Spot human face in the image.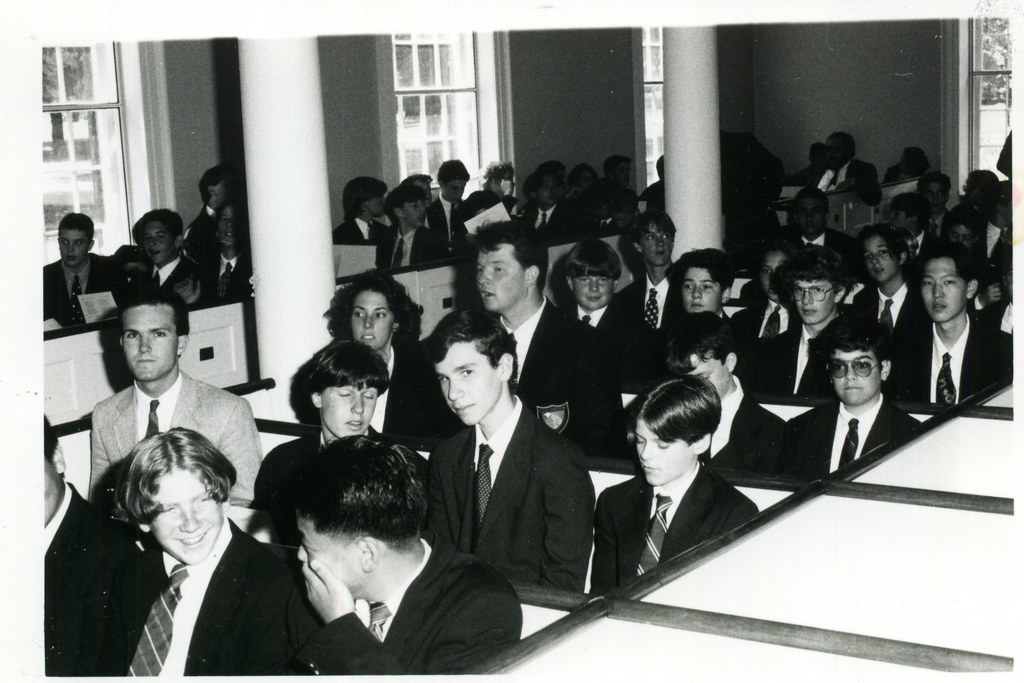
human face found at l=348, t=288, r=399, b=349.
